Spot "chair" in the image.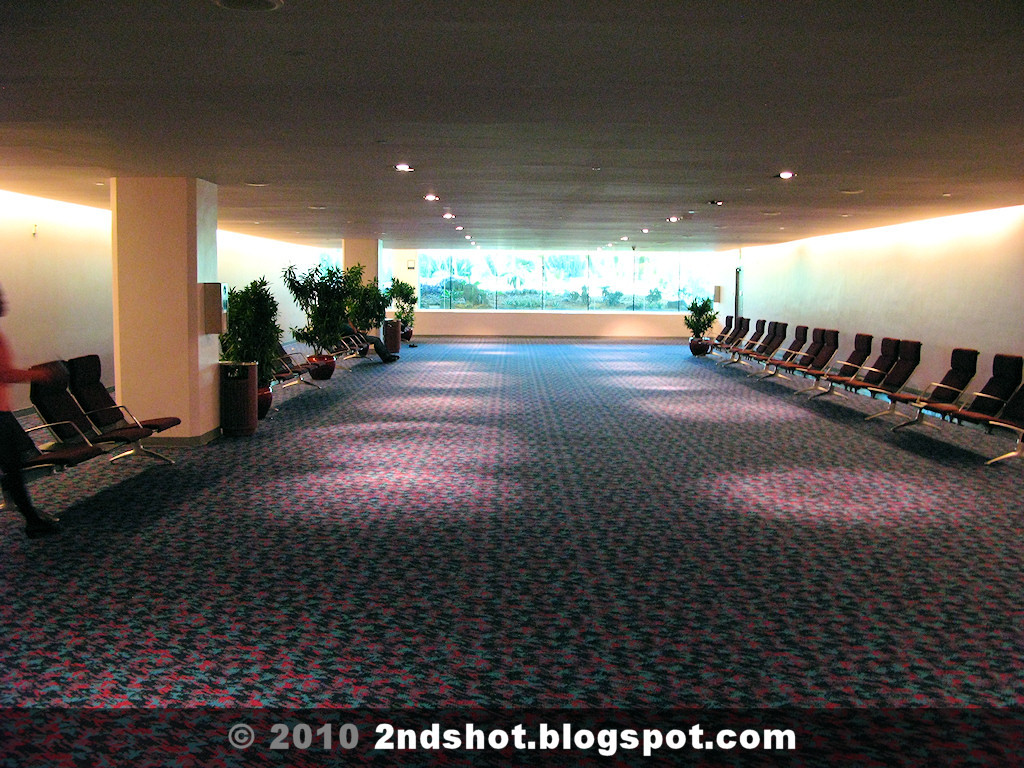
"chair" found at BBox(782, 325, 832, 373).
